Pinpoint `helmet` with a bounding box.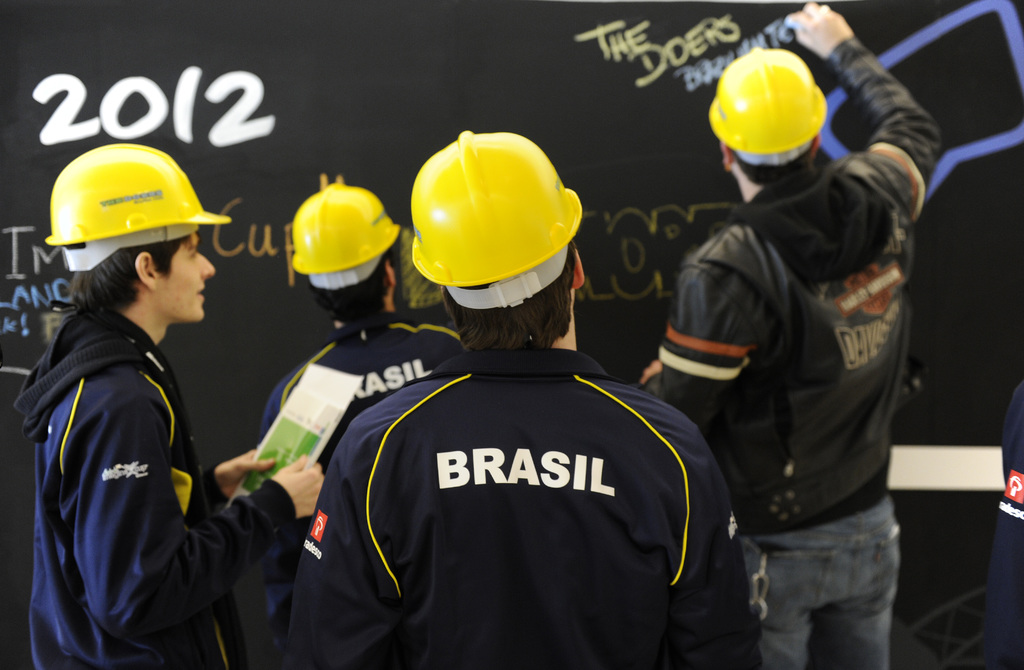
(x1=714, y1=37, x2=835, y2=197).
